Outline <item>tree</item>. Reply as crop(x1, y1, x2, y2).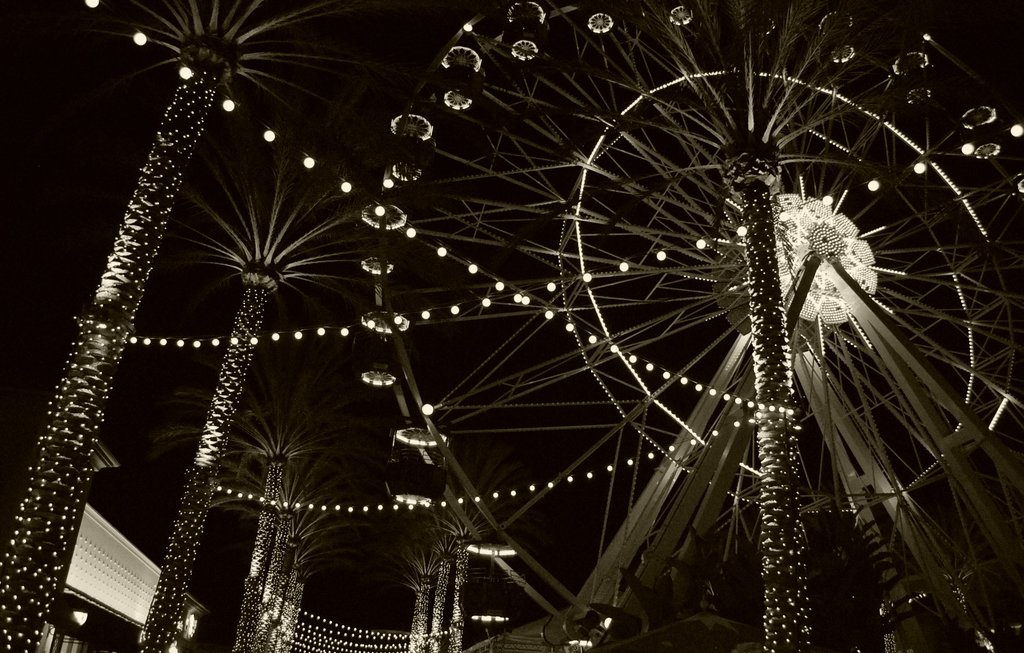
crop(390, 567, 426, 652).
